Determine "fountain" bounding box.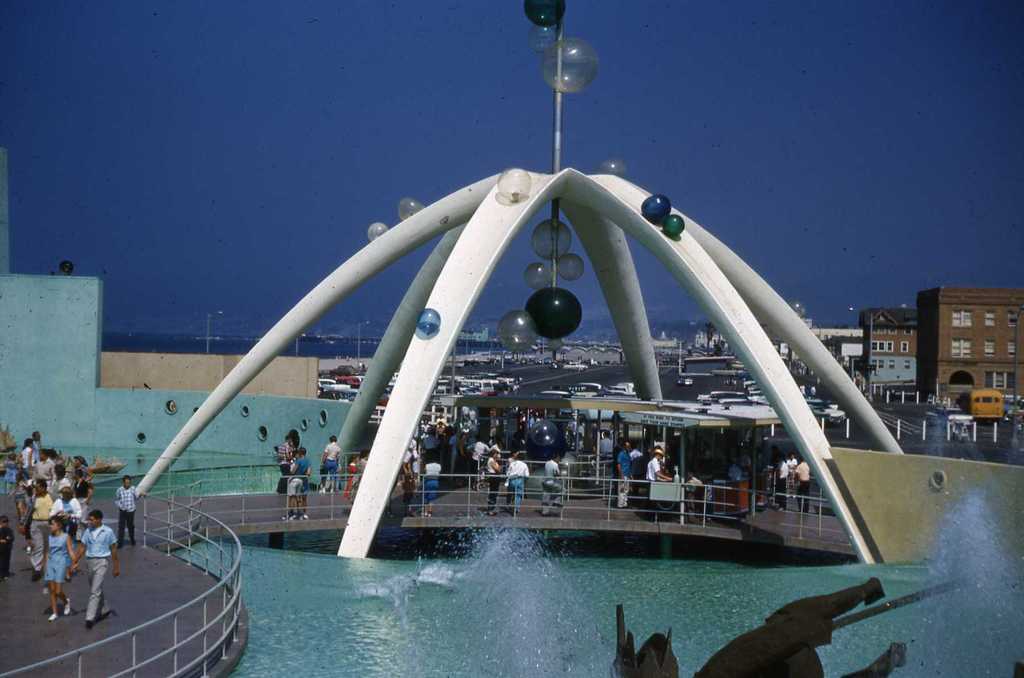
Determined: crop(426, 499, 590, 677).
